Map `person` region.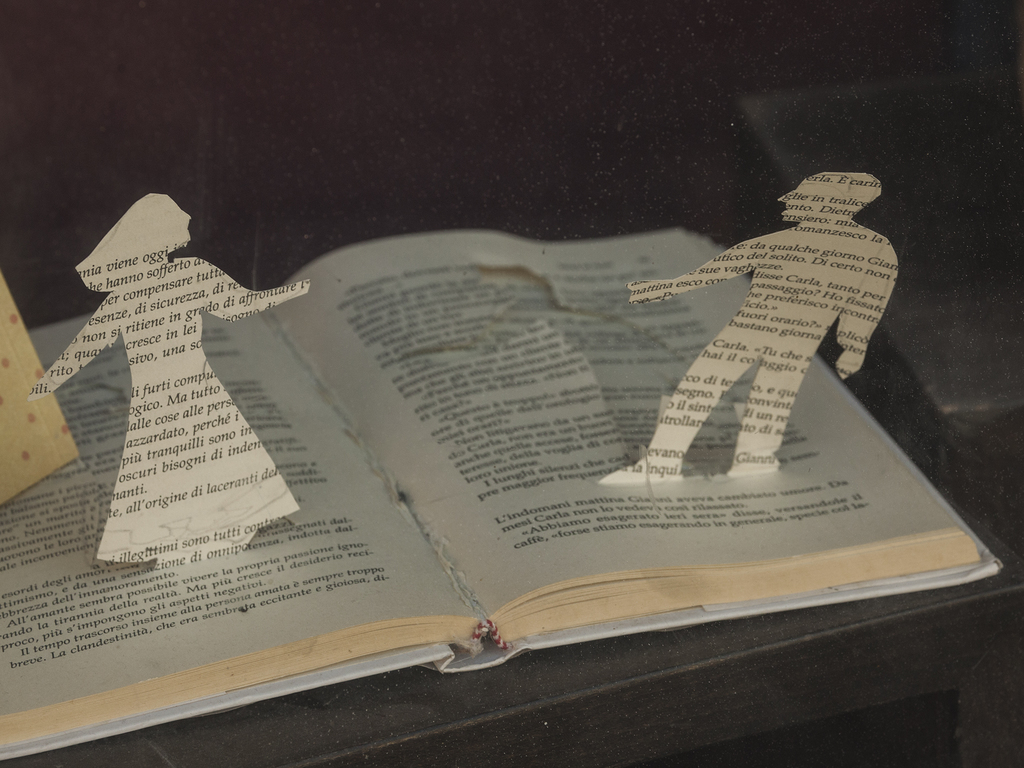
Mapped to pyautogui.locateOnScreen(28, 193, 312, 561).
